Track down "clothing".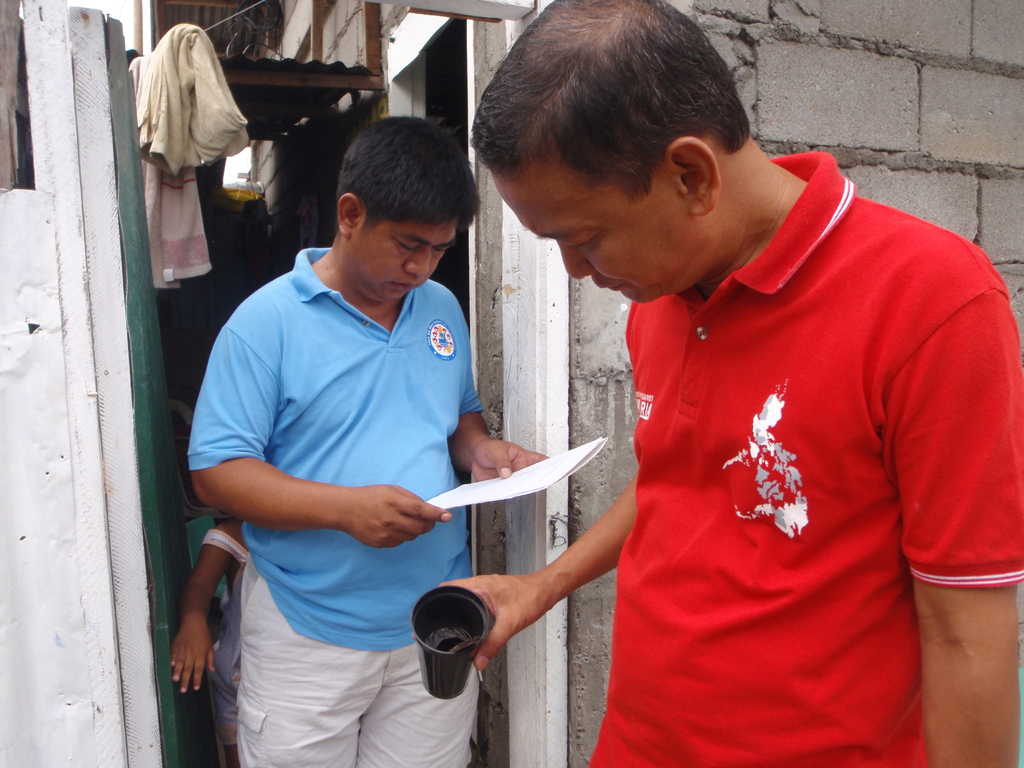
Tracked to bbox=[181, 236, 489, 767].
